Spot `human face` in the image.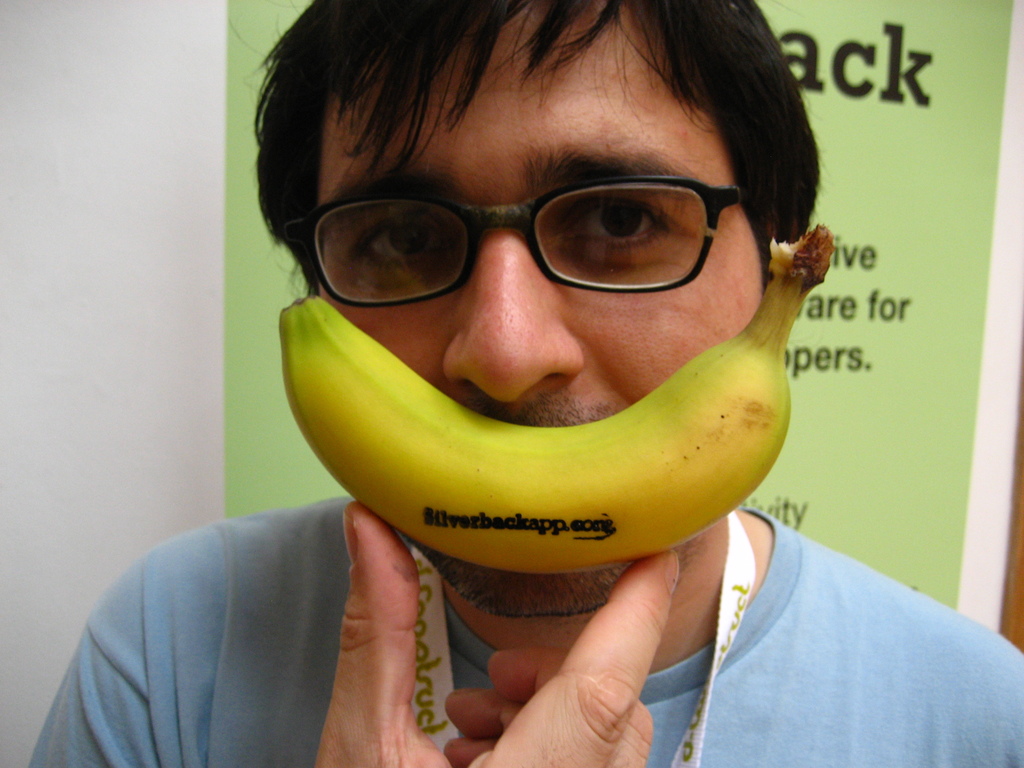
`human face` found at pyautogui.locateOnScreen(318, 28, 760, 618).
